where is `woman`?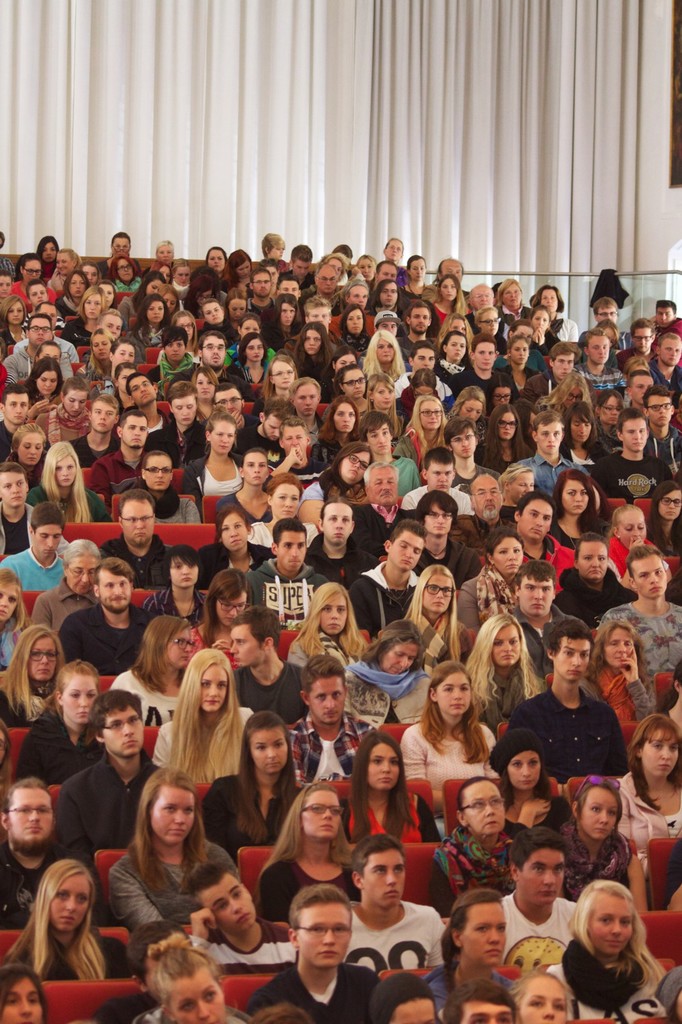
BBox(204, 244, 229, 281).
